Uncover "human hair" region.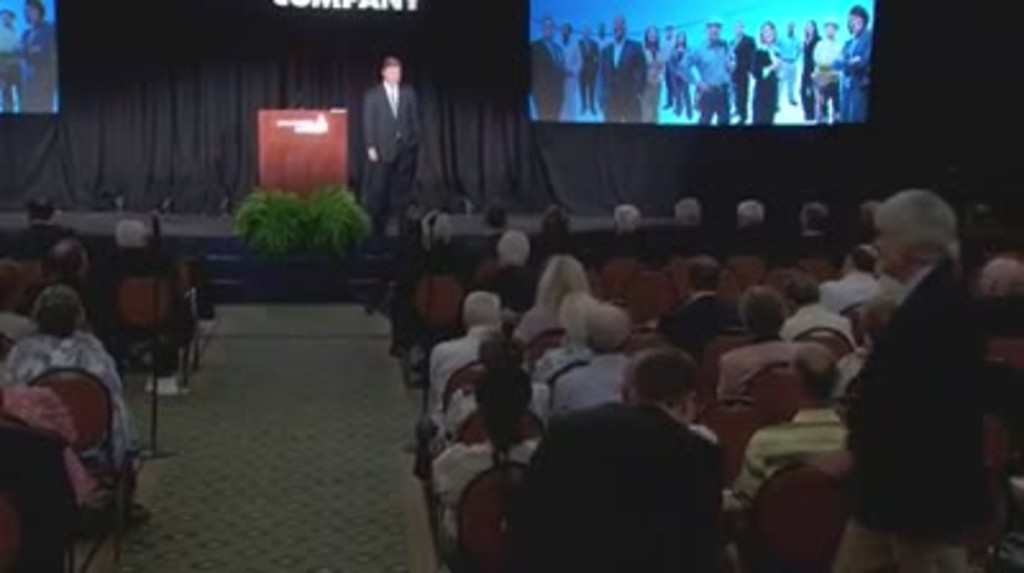
Uncovered: [776, 266, 822, 302].
